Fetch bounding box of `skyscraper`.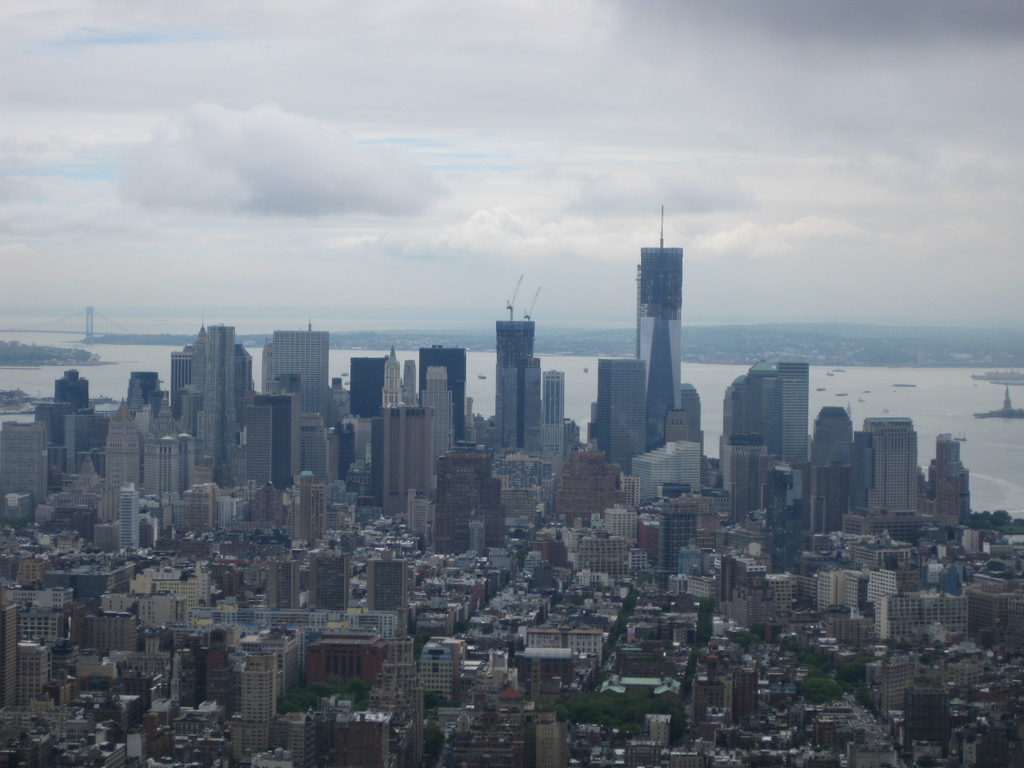
Bbox: <bbox>303, 545, 355, 620</bbox>.
